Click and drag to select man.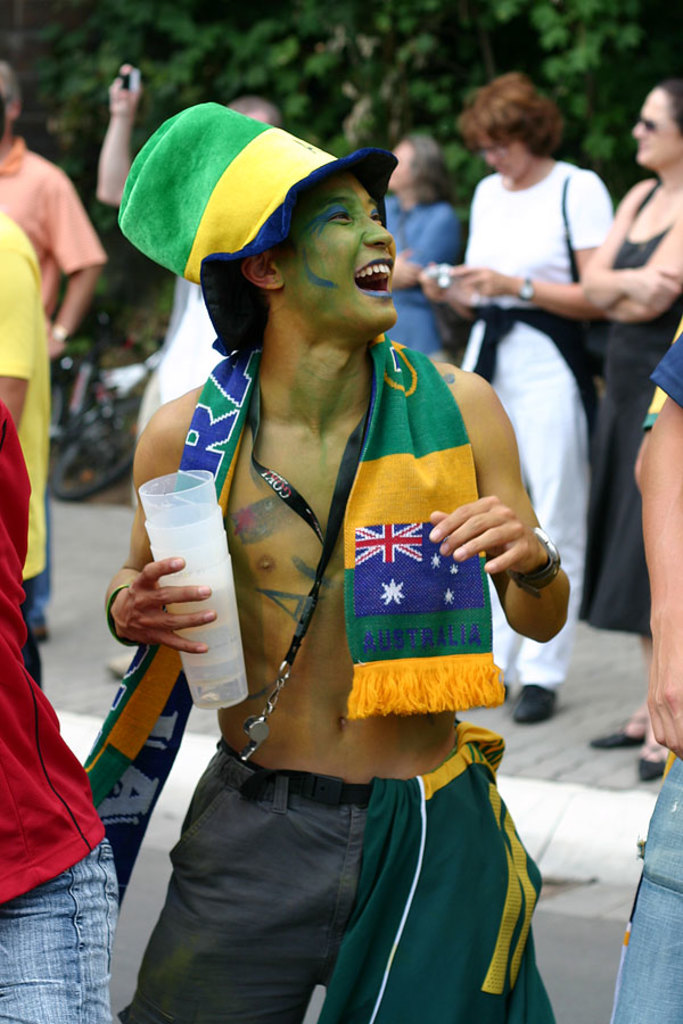
Selection: <box>581,319,682,1023</box>.
